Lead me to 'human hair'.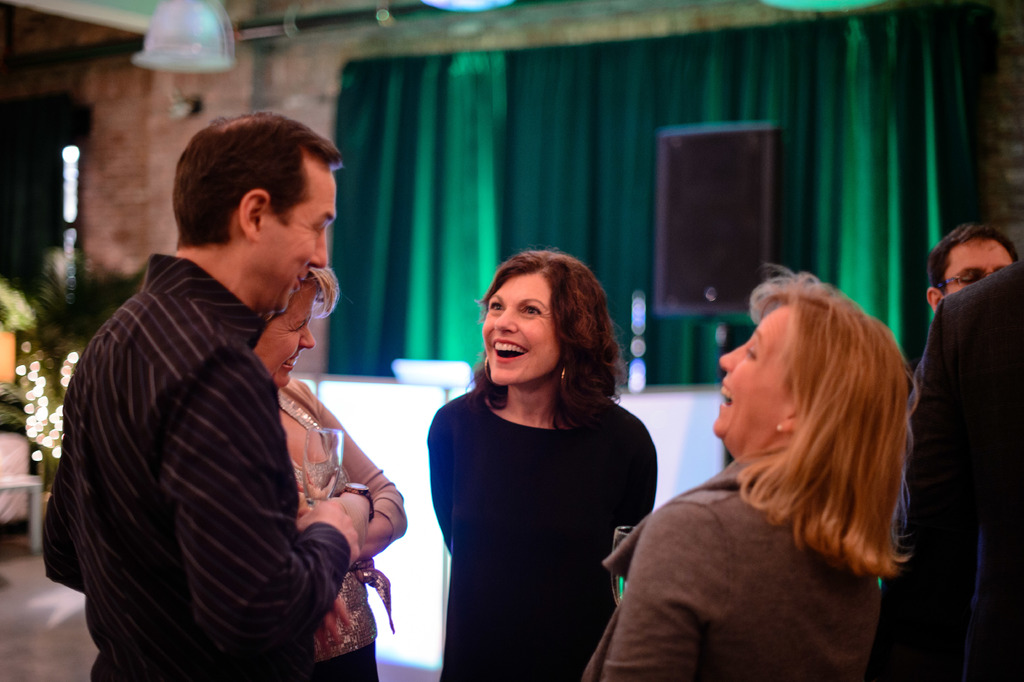
Lead to [925,224,1020,304].
